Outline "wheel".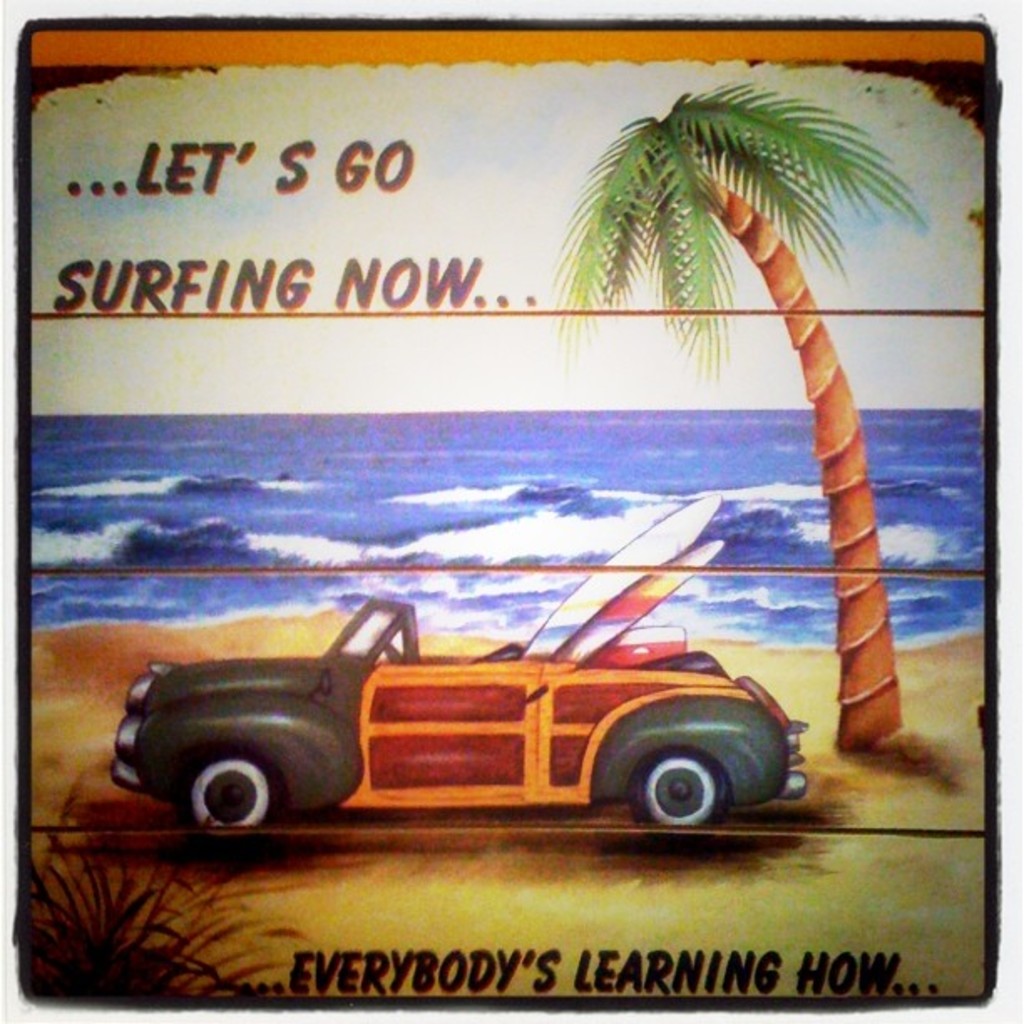
Outline: left=164, top=746, right=288, bottom=837.
